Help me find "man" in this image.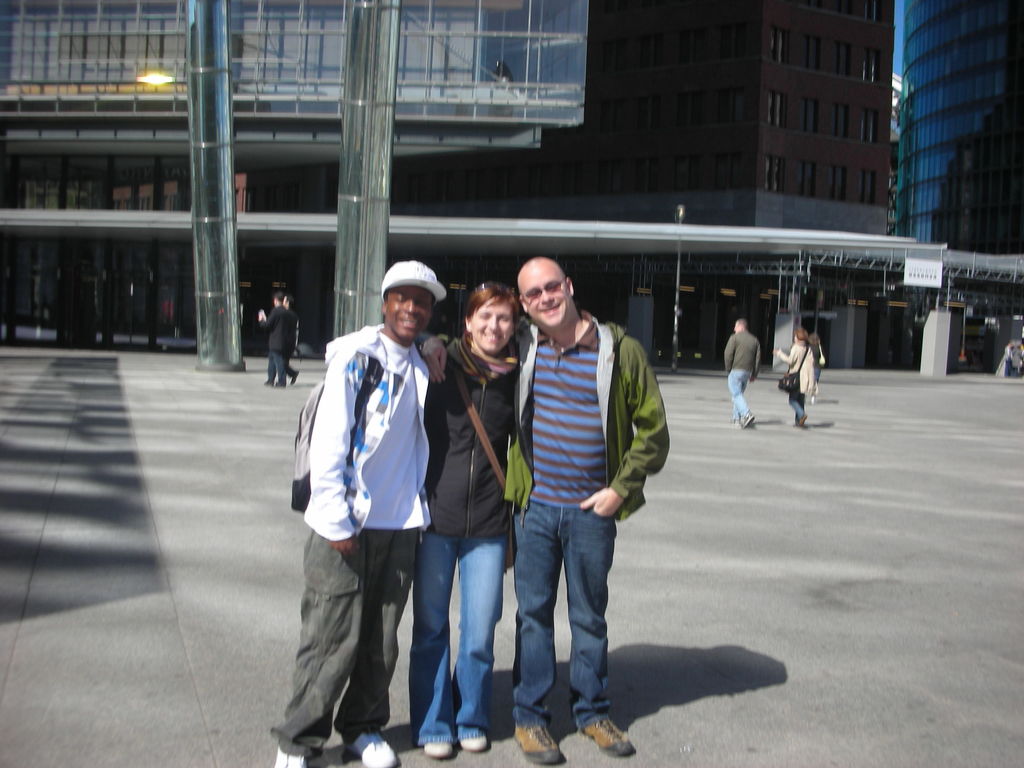
Found it: x1=262, y1=289, x2=304, y2=392.
